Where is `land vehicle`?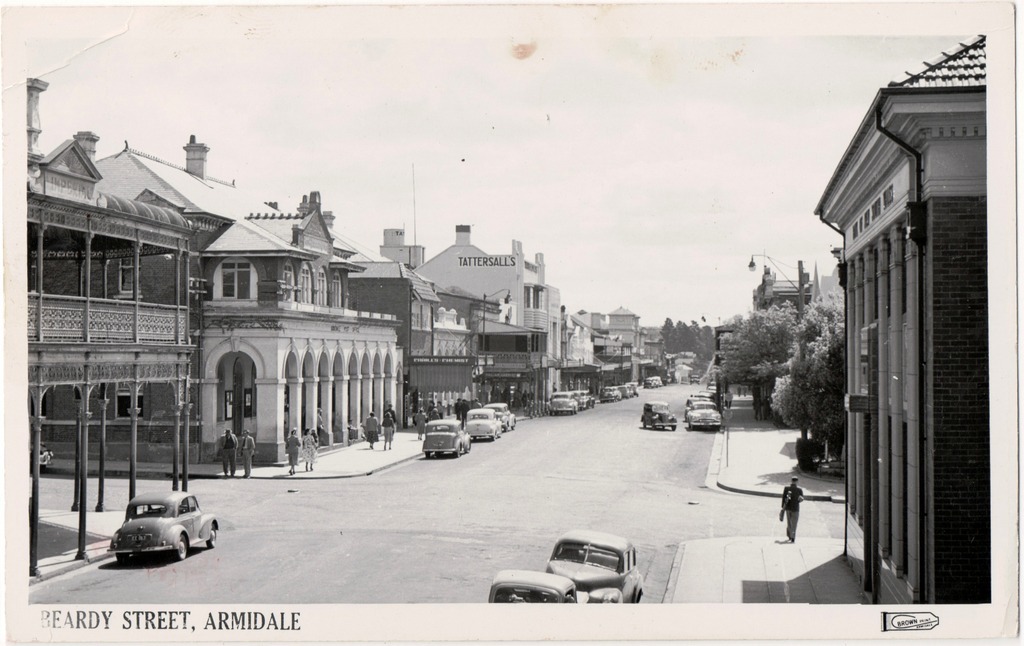
<bbox>684, 398, 722, 433</bbox>.
